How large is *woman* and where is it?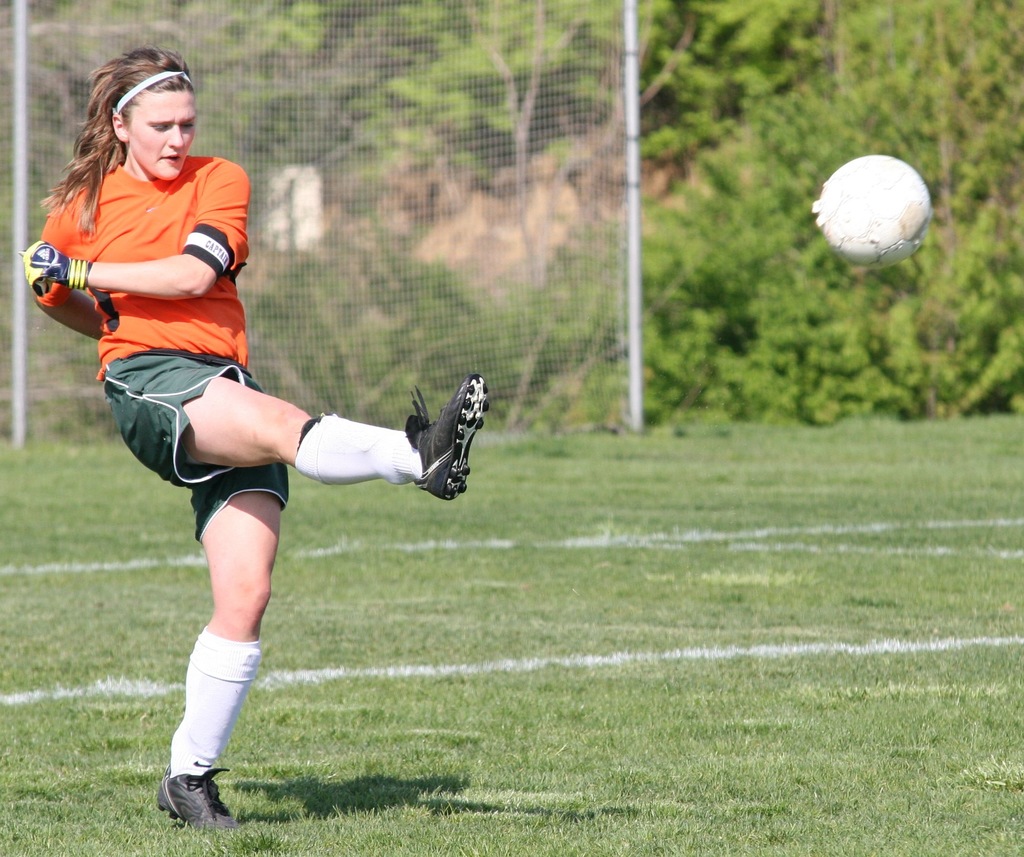
Bounding box: rect(26, 47, 497, 829).
